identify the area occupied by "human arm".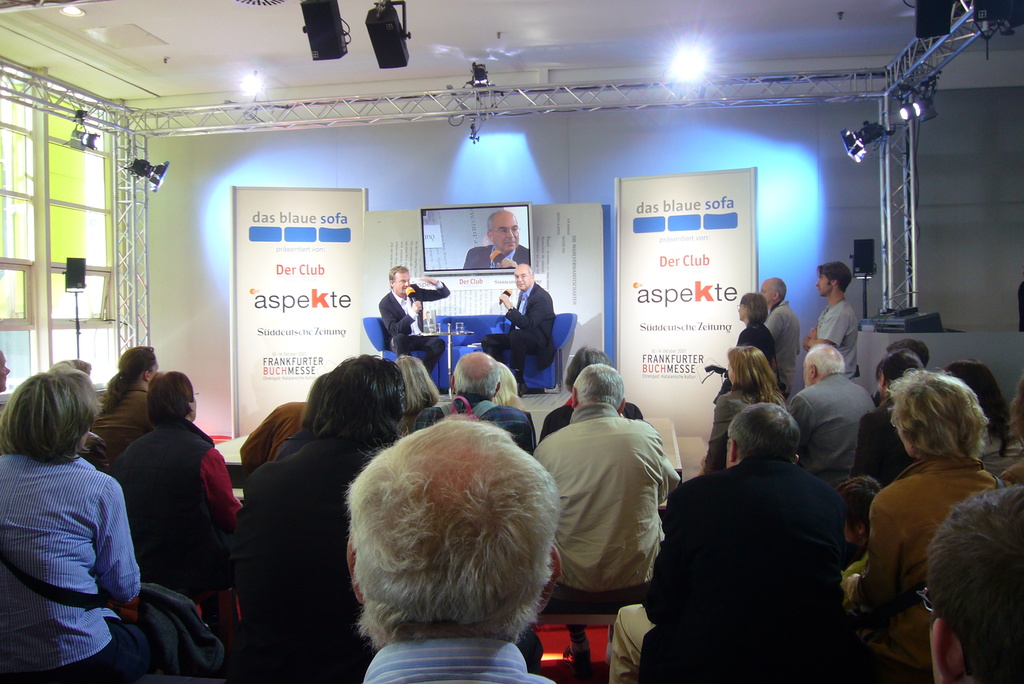
Area: left=238, top=431, right=263, bottom=463.
